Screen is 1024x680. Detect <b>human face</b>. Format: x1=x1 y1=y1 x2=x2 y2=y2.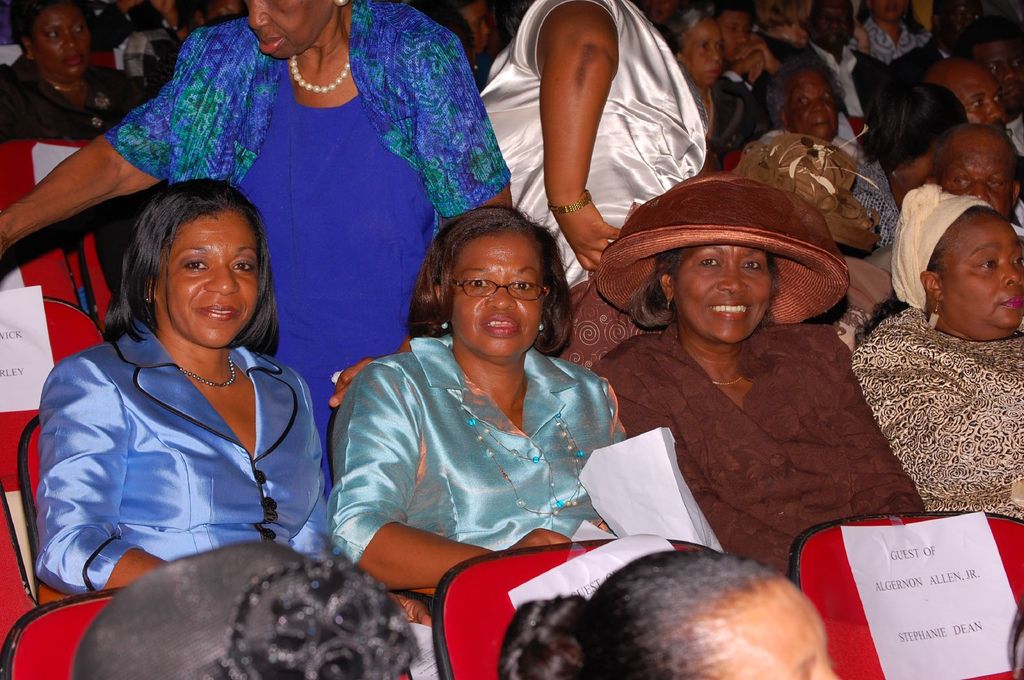
x1=730 y1=605 x2=836 y2=679.
